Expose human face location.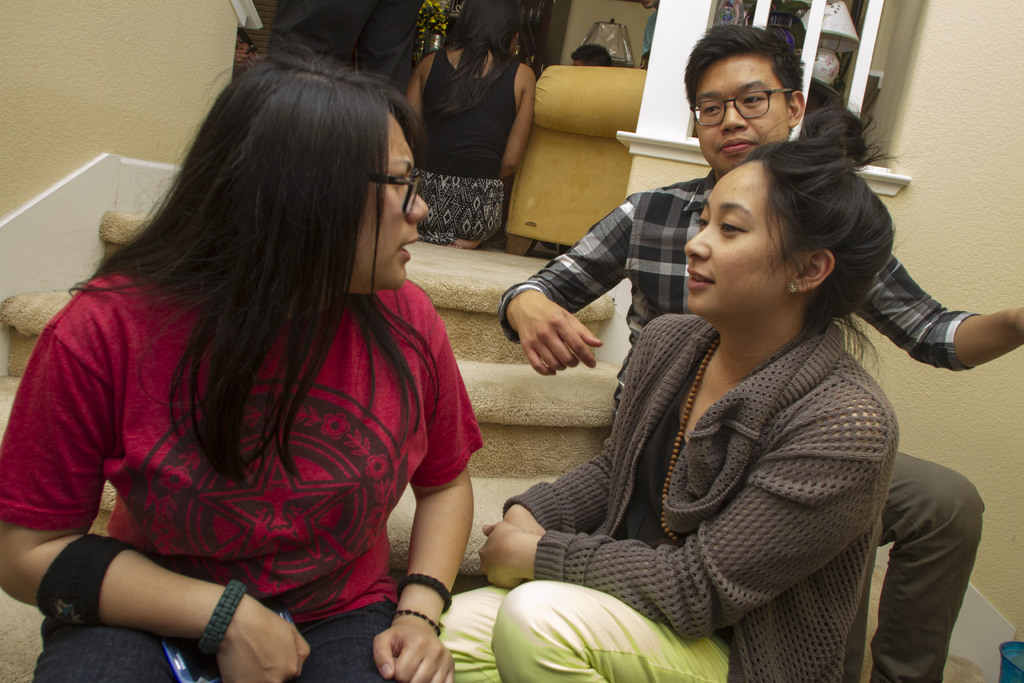
Exposed at BBox(684, 158, 795, 320).
